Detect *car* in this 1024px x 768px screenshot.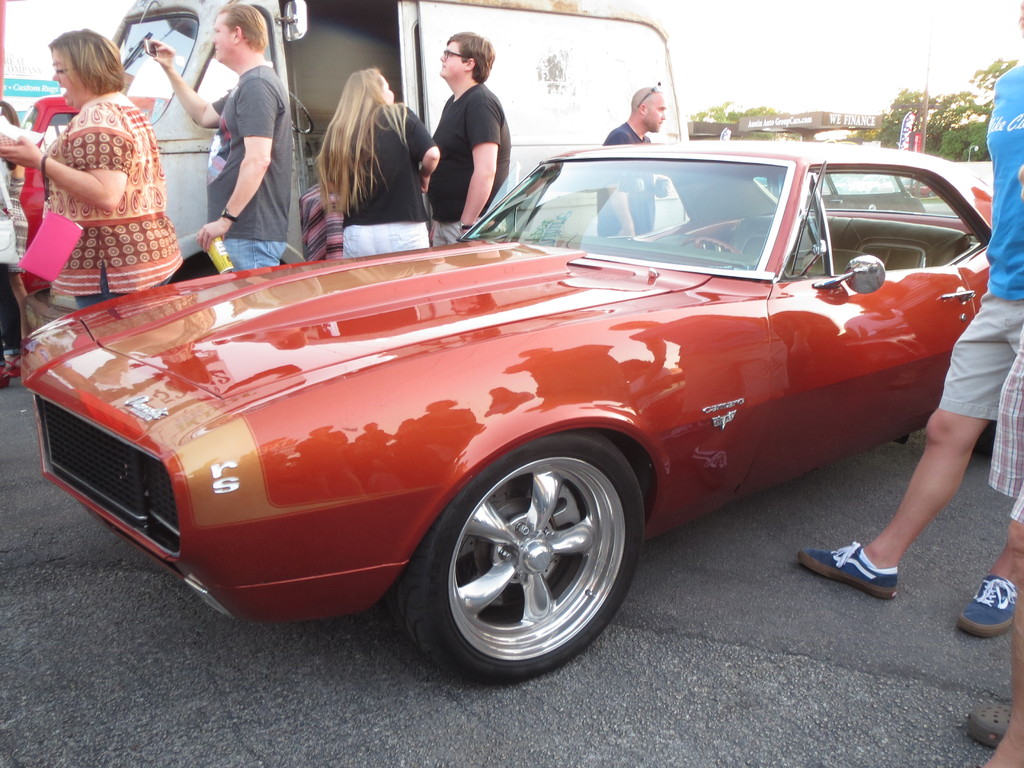
Detection: pyautogui.locateOnScreen(906, 179, 931, 196).
